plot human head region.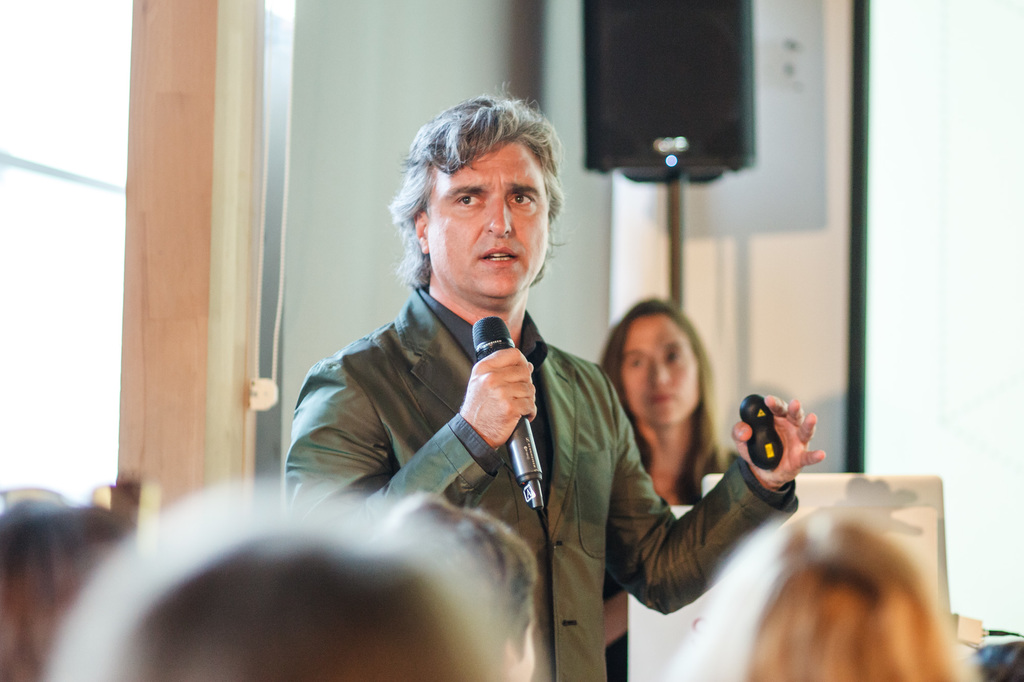
Plotted at left=394, top=97, right=576, bottom=313.
